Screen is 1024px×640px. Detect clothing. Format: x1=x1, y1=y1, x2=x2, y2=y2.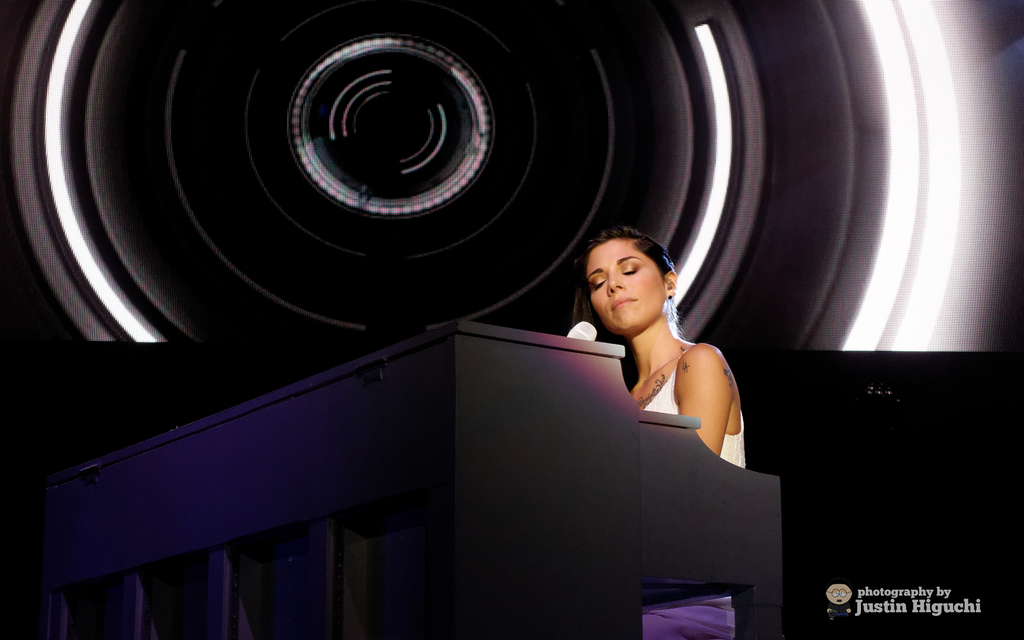
x1=551, y1=288, x2=766, y2=504.
